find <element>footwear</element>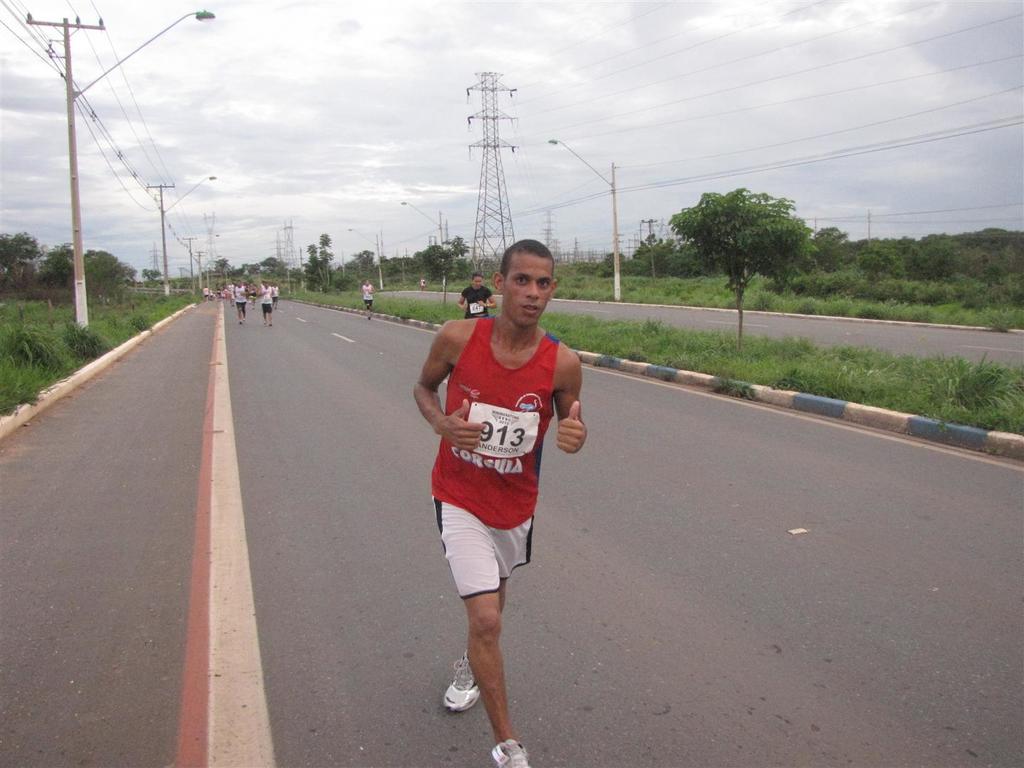
{"left": 266, "top": 318, "right": 274, "bottom": 327}
